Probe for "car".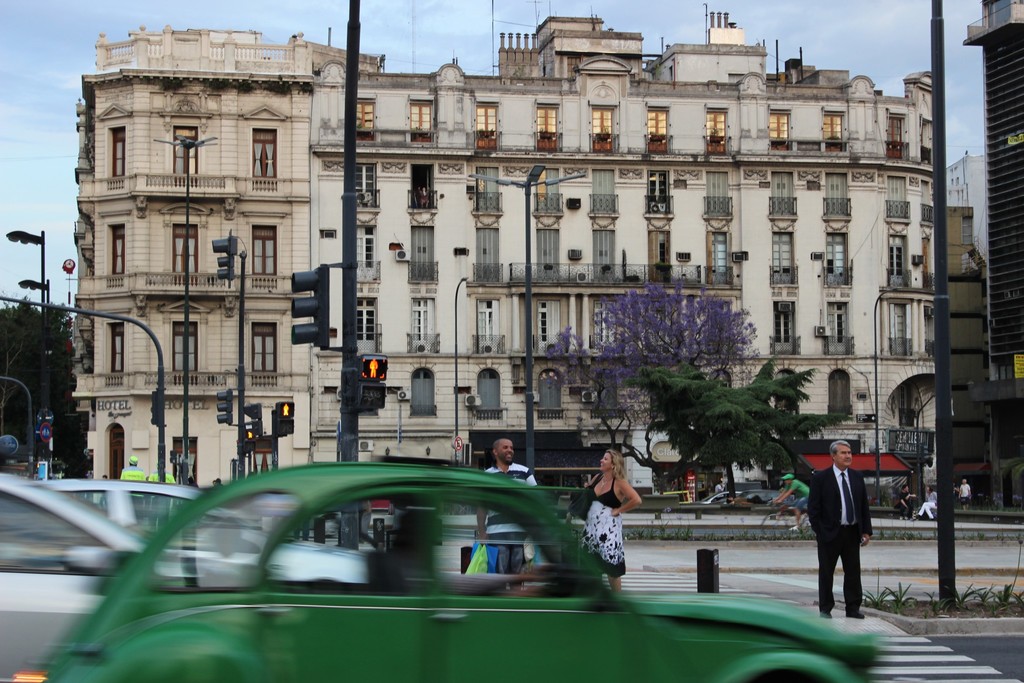
Probe result: rect(36, 476, 369, 581).
